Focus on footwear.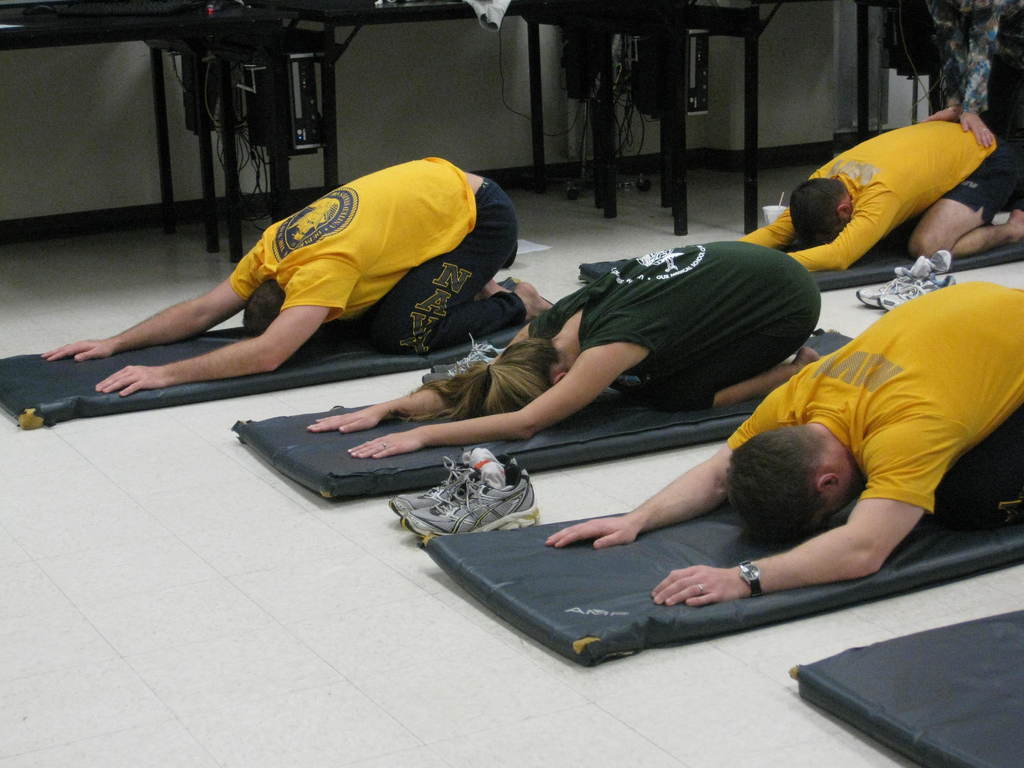
Focused at region(387, 445, 500, 520).
